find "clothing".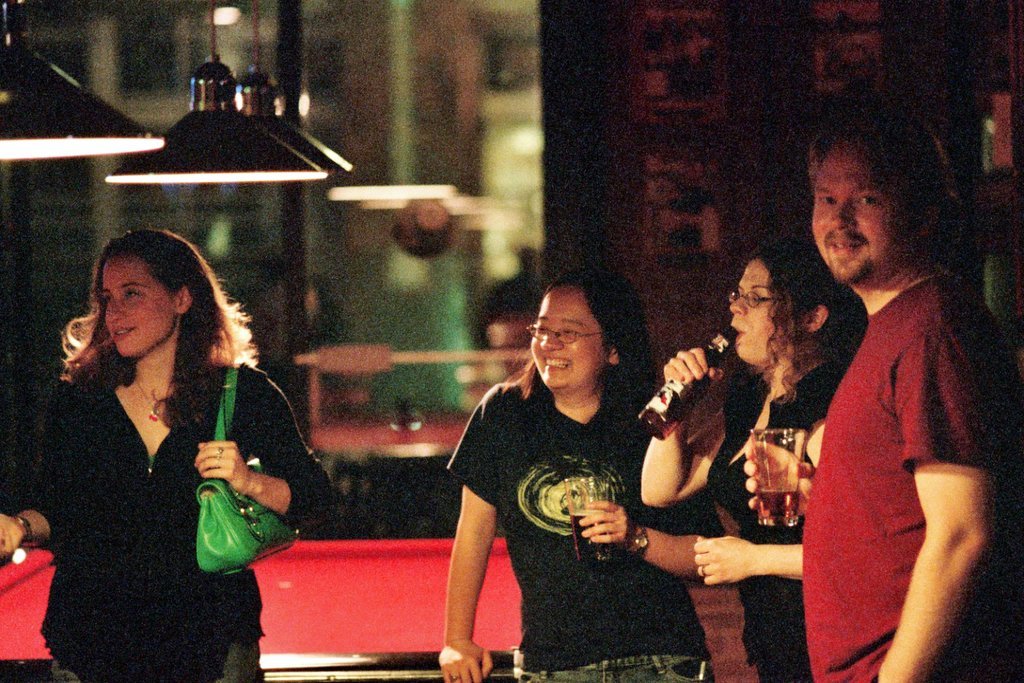
bbox=(796, 278, 1023, 682).
